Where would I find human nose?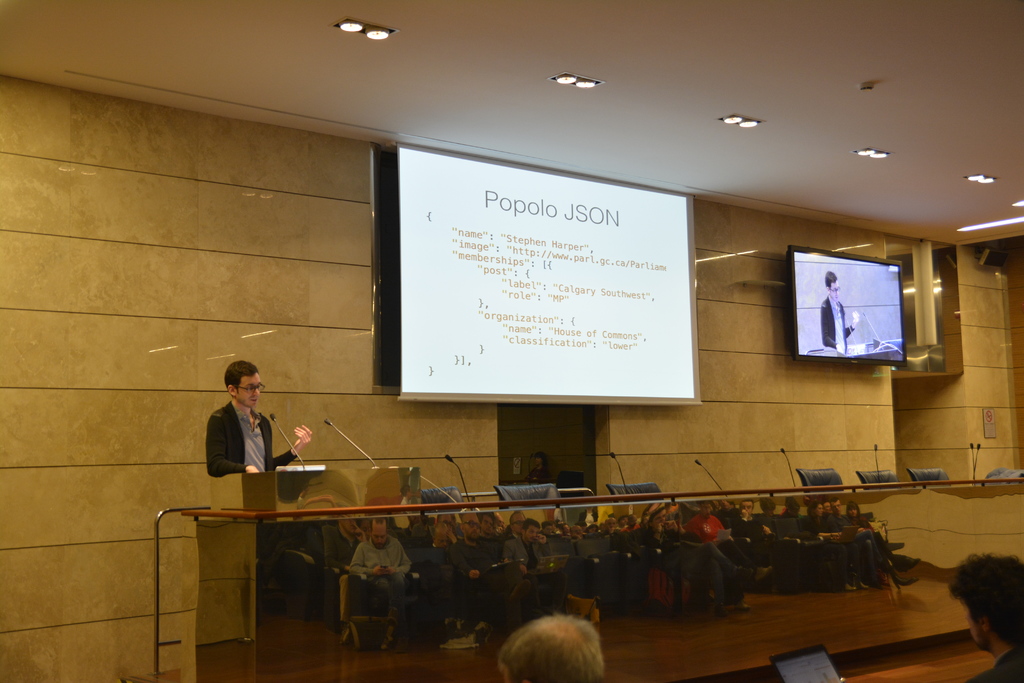
At l=836, t=290, r=841, b=293.
